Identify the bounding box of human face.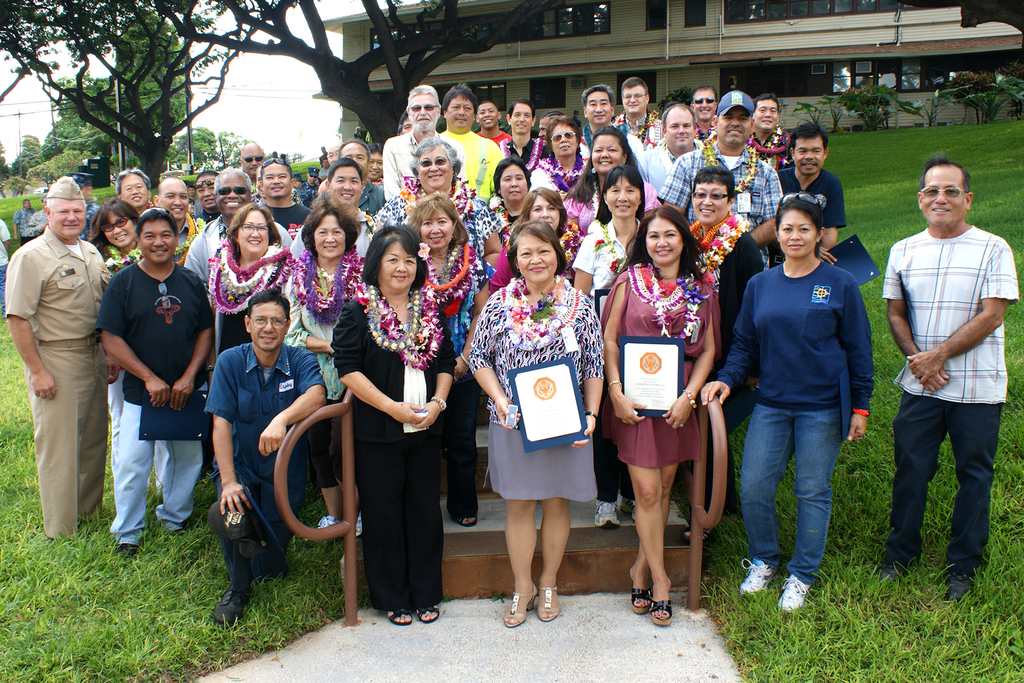
(512,102,532,132).
